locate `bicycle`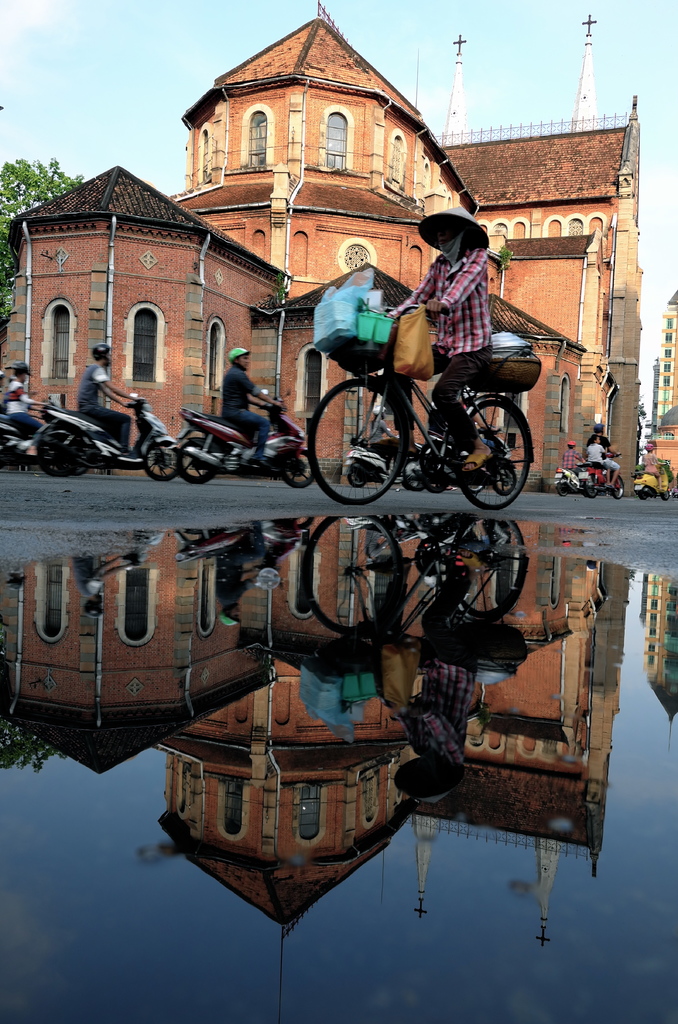
detection(307, 303, 531, 515)
